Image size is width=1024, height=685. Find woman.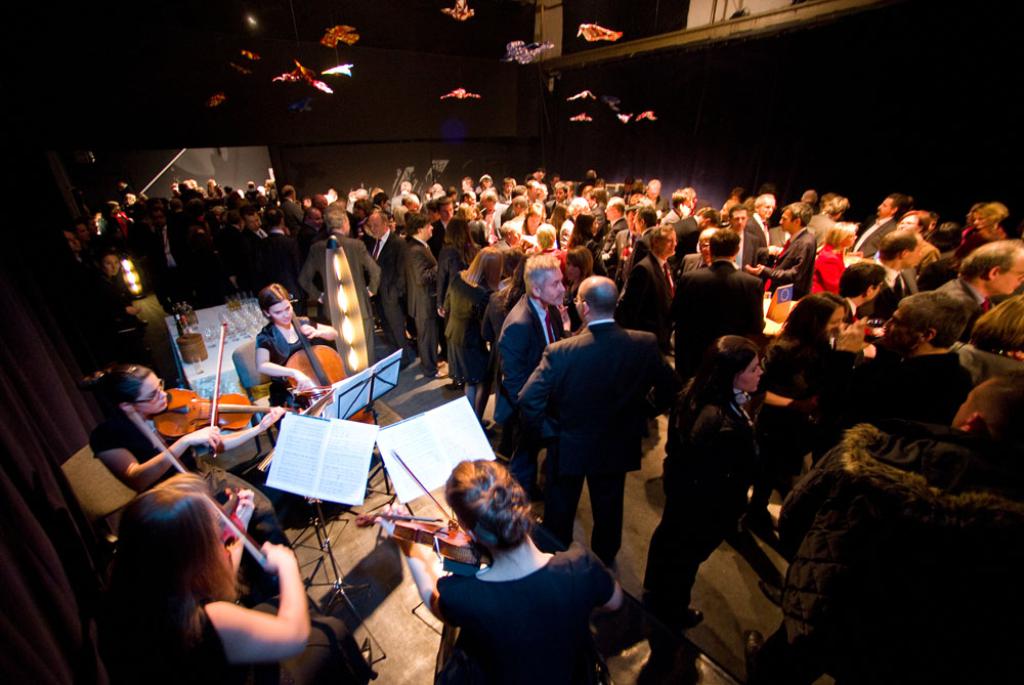
237 269 351 445.
